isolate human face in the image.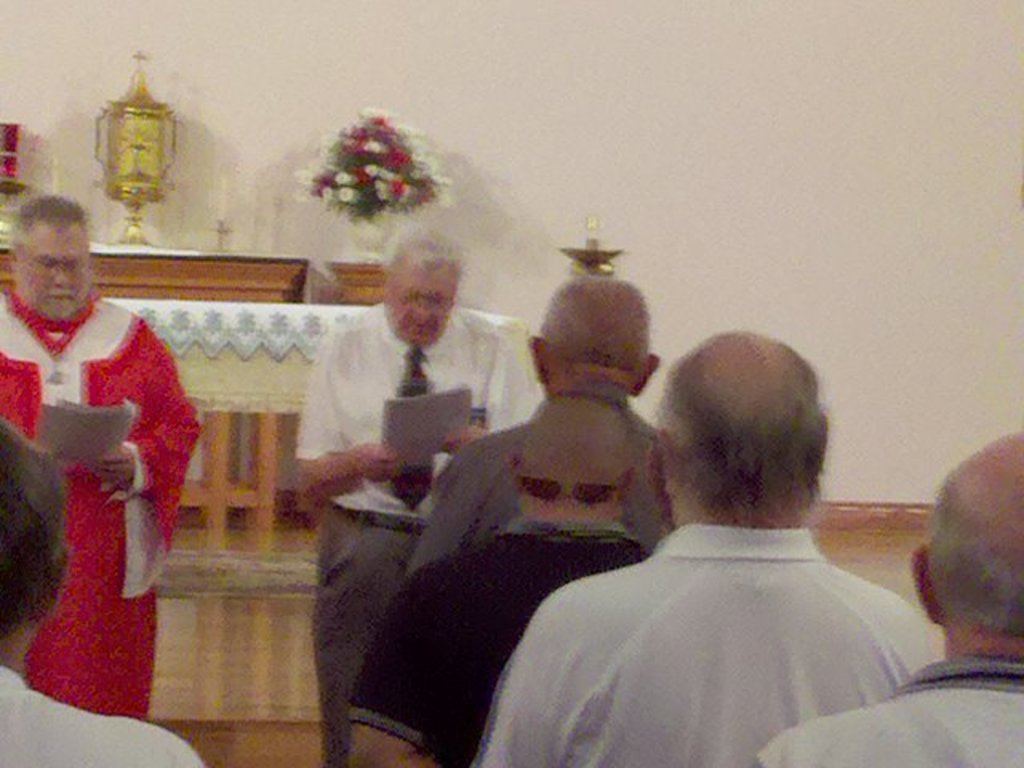
Isolated region: <region>13, 224, 90, 318</region>.
